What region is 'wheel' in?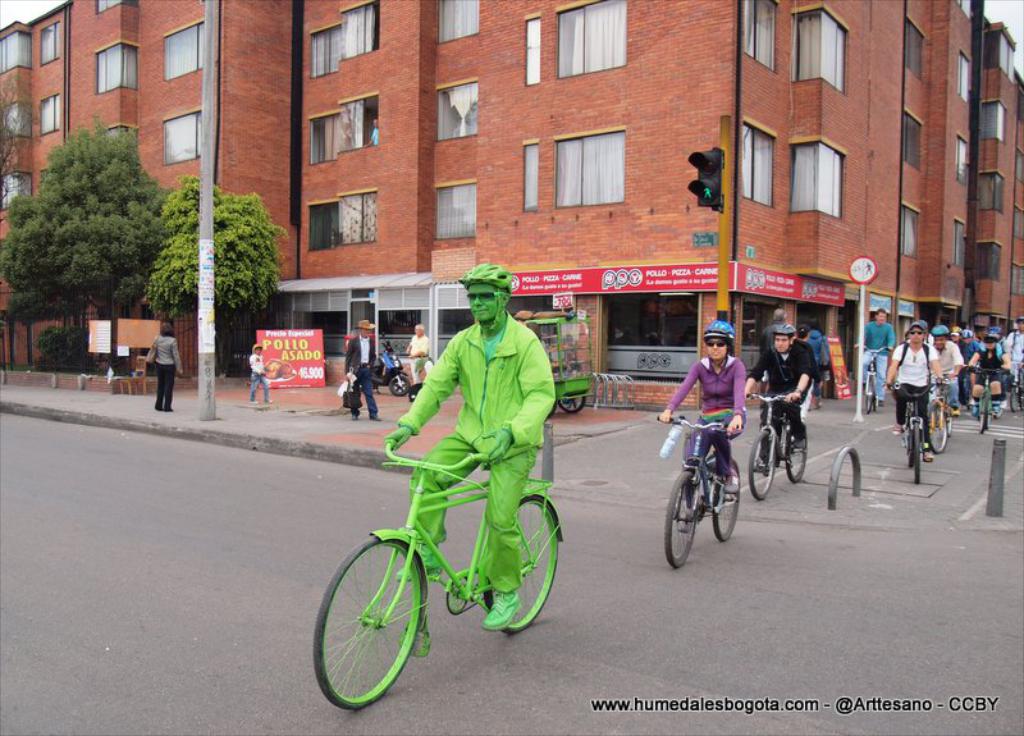
485:493:561:634.
